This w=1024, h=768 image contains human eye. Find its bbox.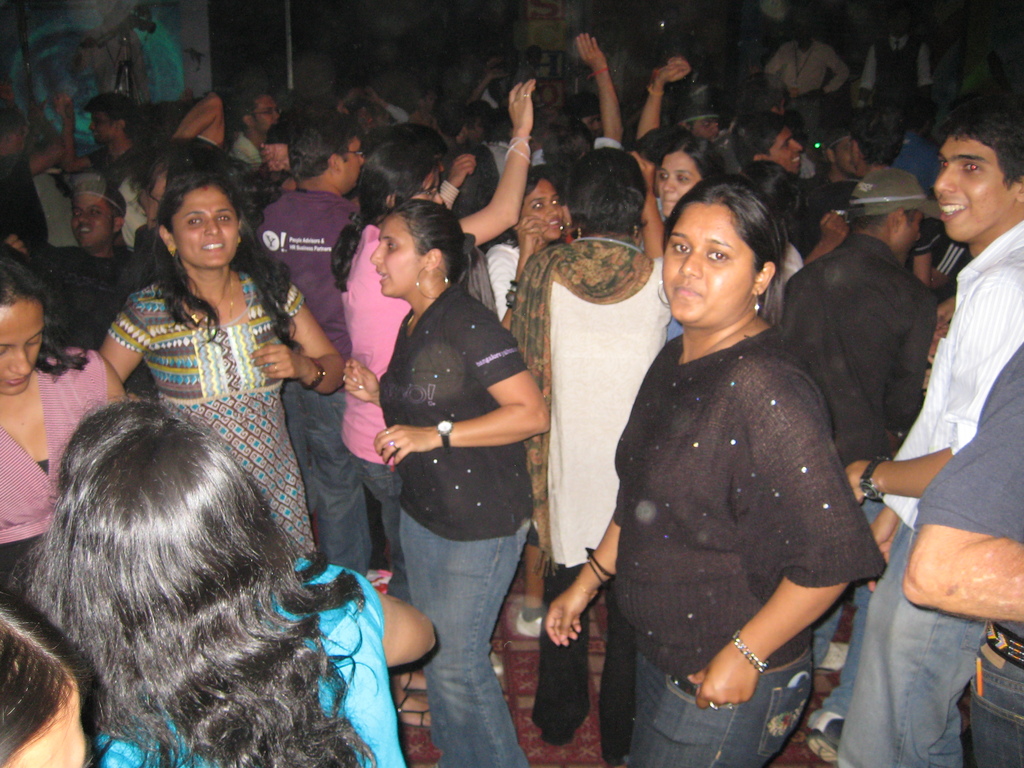
702 120 709 127.
